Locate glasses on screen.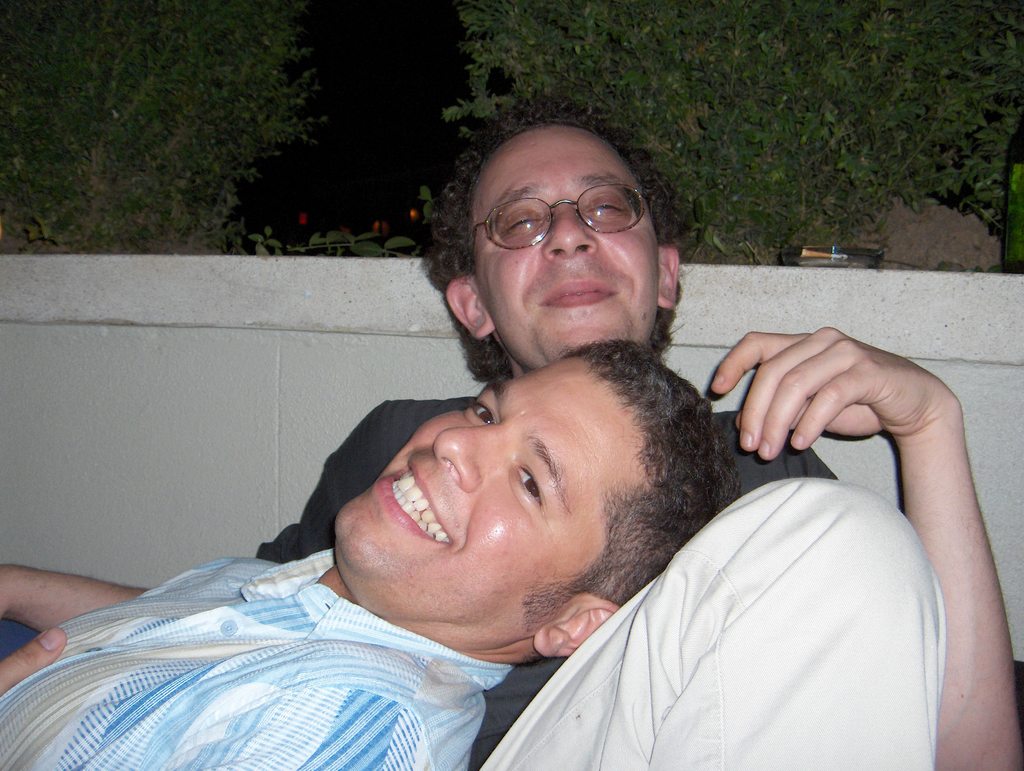
On screen at BBox(463, 175, 658, 262).
